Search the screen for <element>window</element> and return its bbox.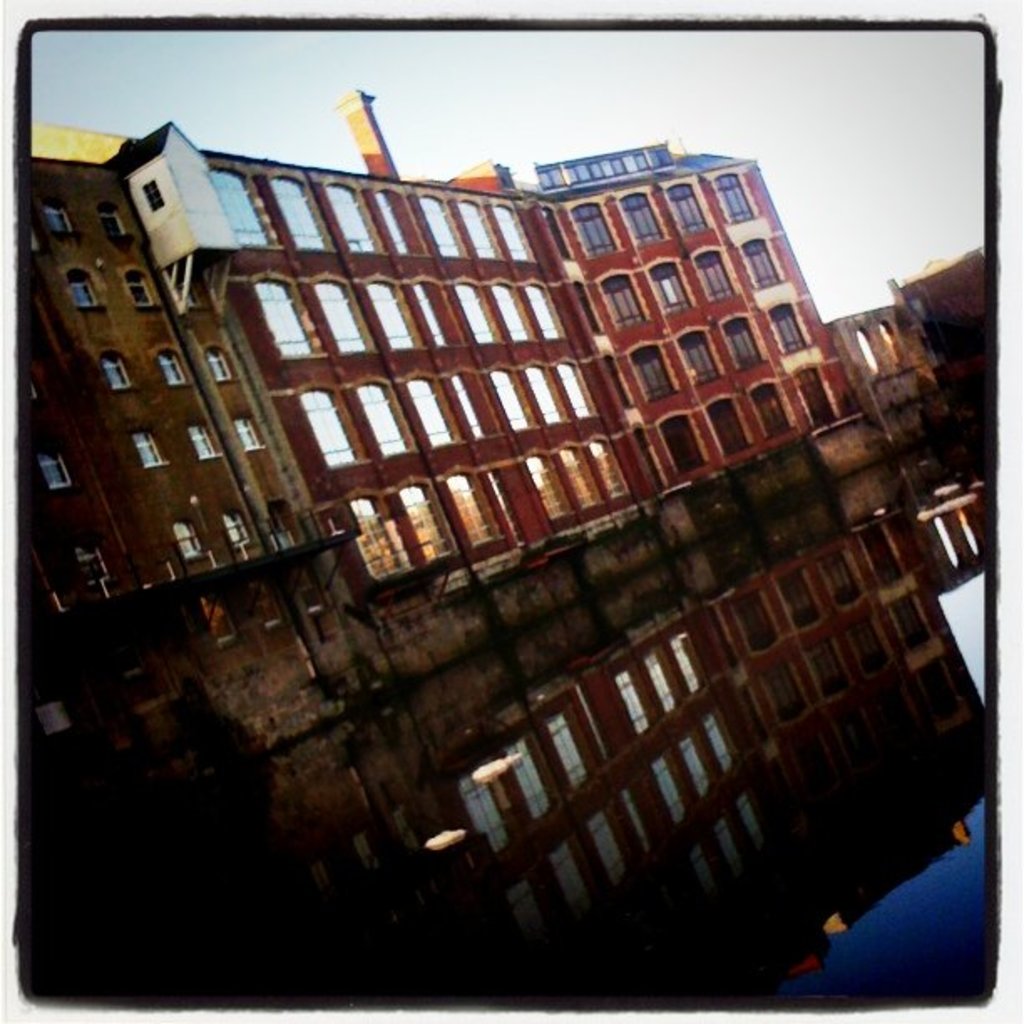
Found: pyautogui.locateOnScreen(530, 363, 559, 417).
